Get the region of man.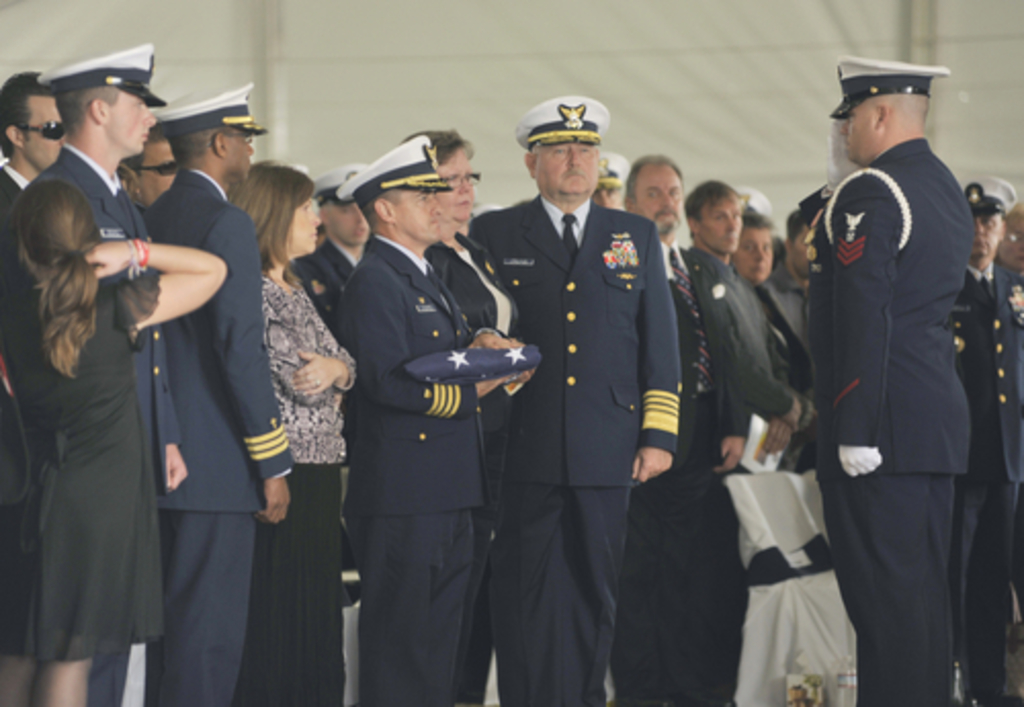
<region>588, 152, 737, 705</region>.
